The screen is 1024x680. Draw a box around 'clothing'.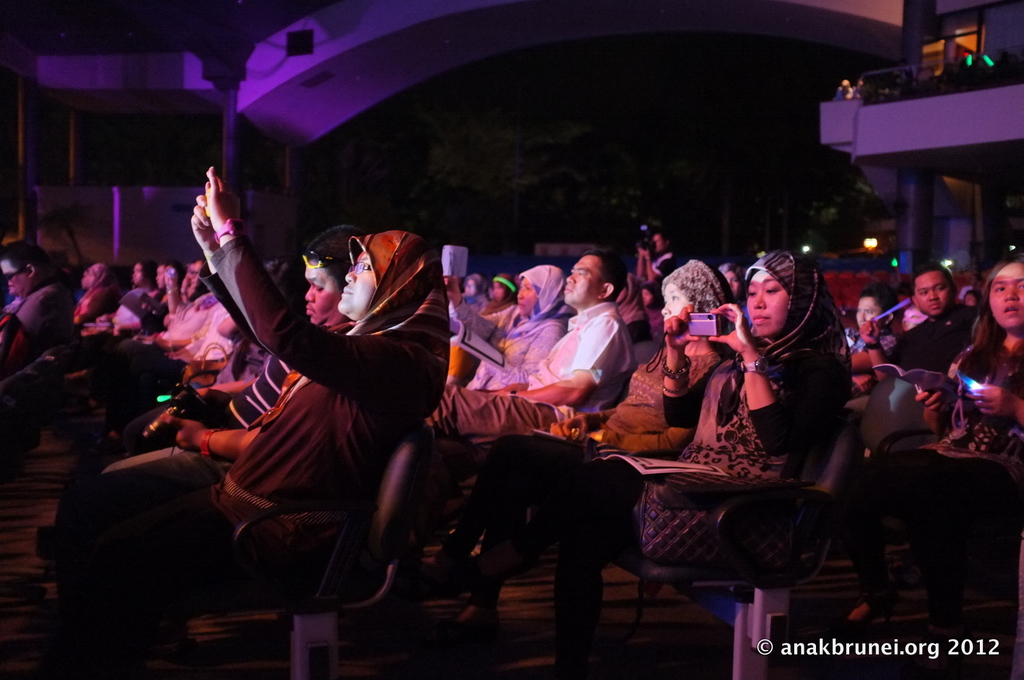
(843,333,1023,597).
